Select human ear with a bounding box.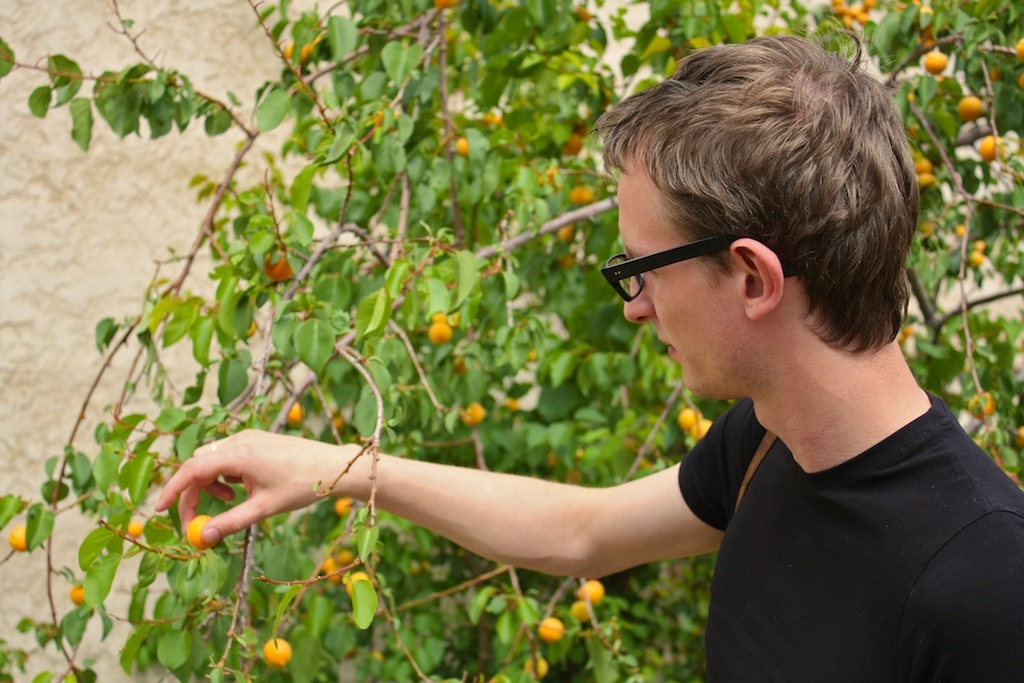
BBox(732, 235, 785, 324).
